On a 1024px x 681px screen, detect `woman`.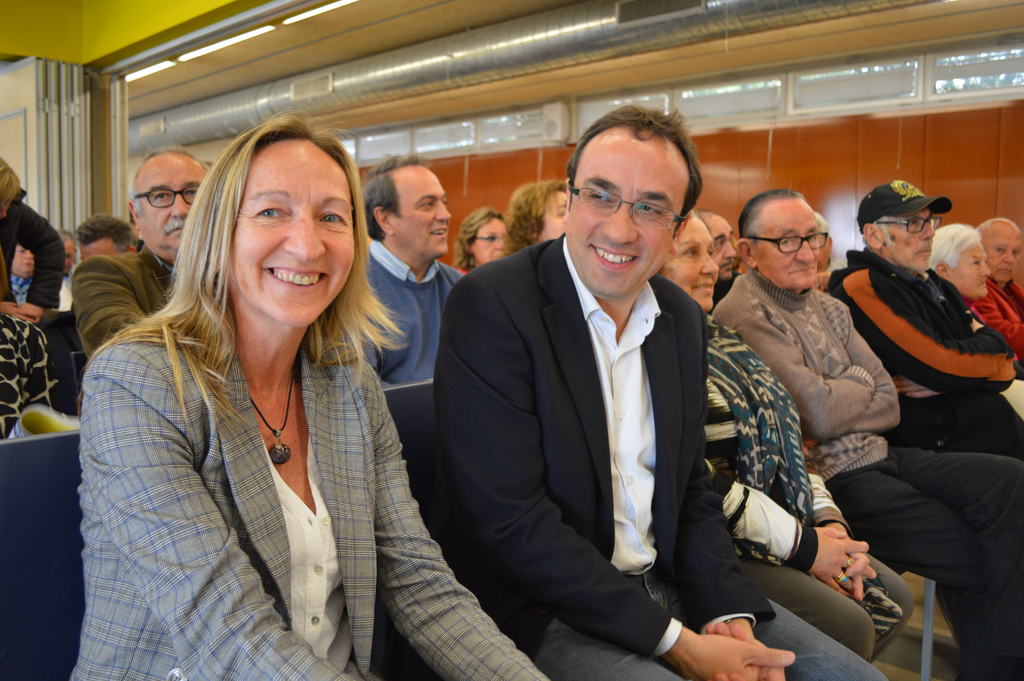
bbox=[502, 178, 572, 253].
